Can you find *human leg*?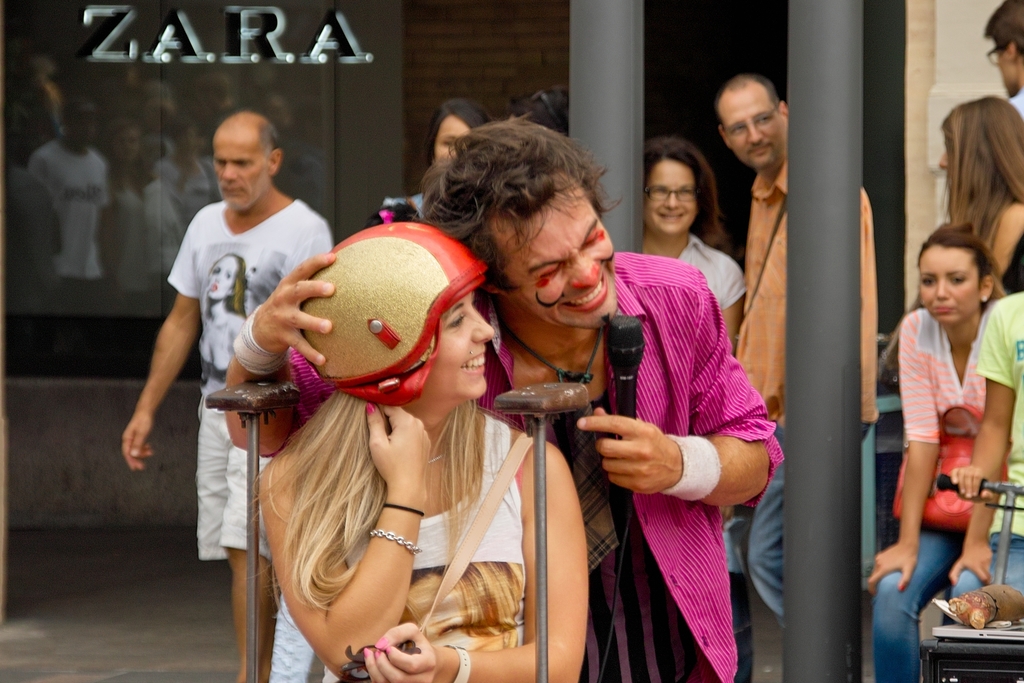
Yes, bounding box: l=751, t=425, r=789, b=623.
